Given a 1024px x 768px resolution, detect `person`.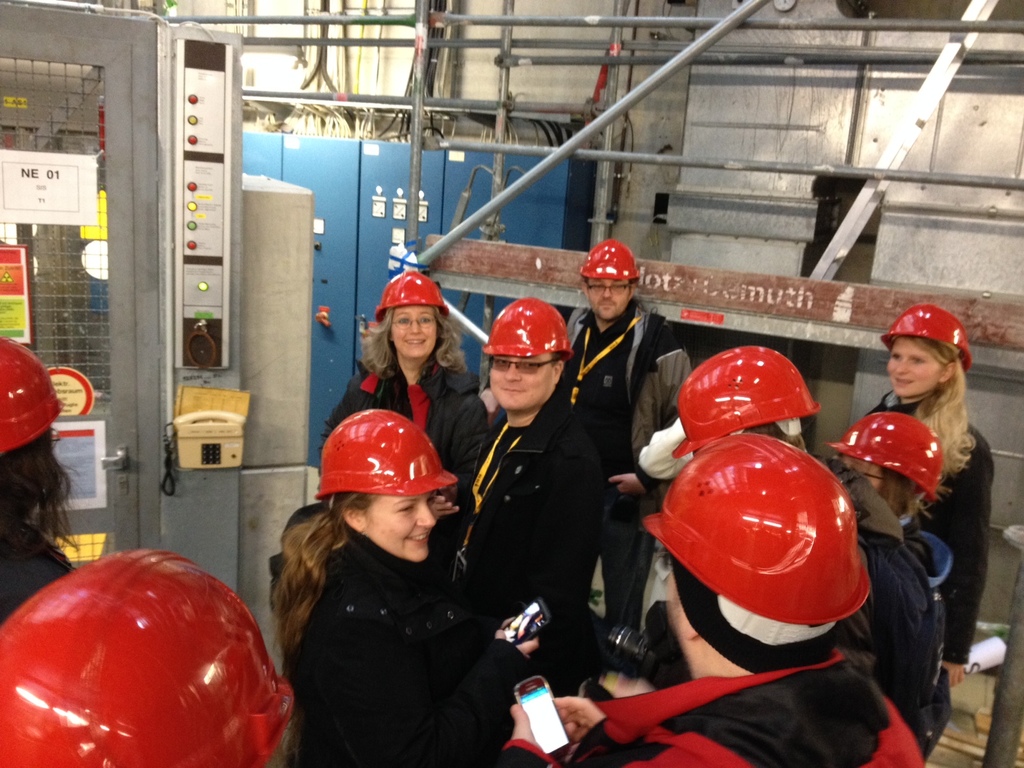
[left=321, top=255, right=506, bottom=488].
